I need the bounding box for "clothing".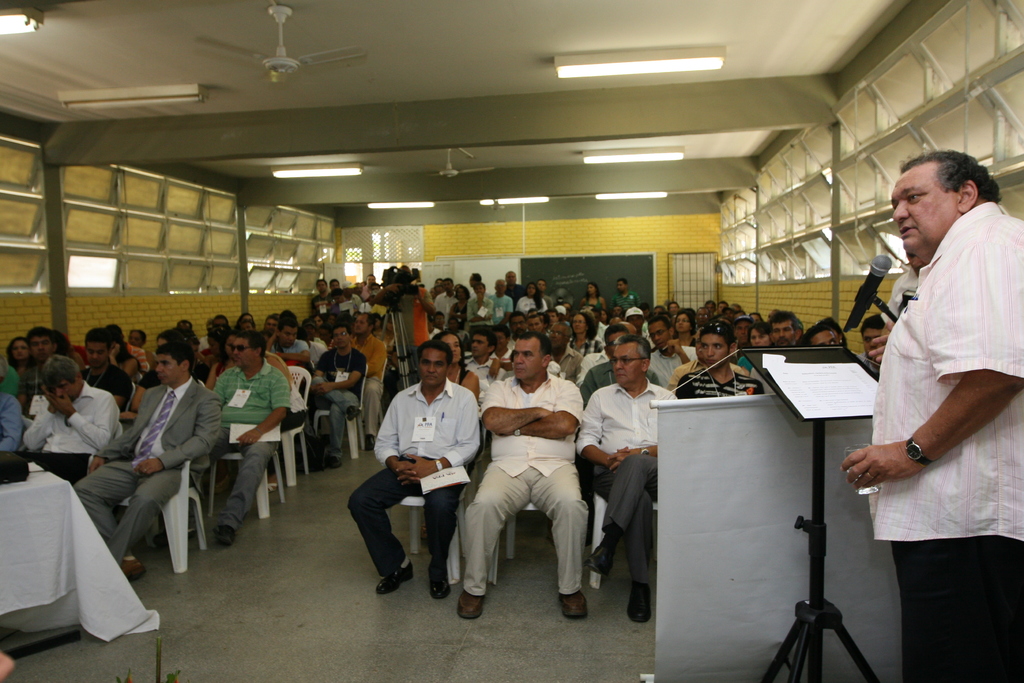
Here it is: (404,287,432,349).
